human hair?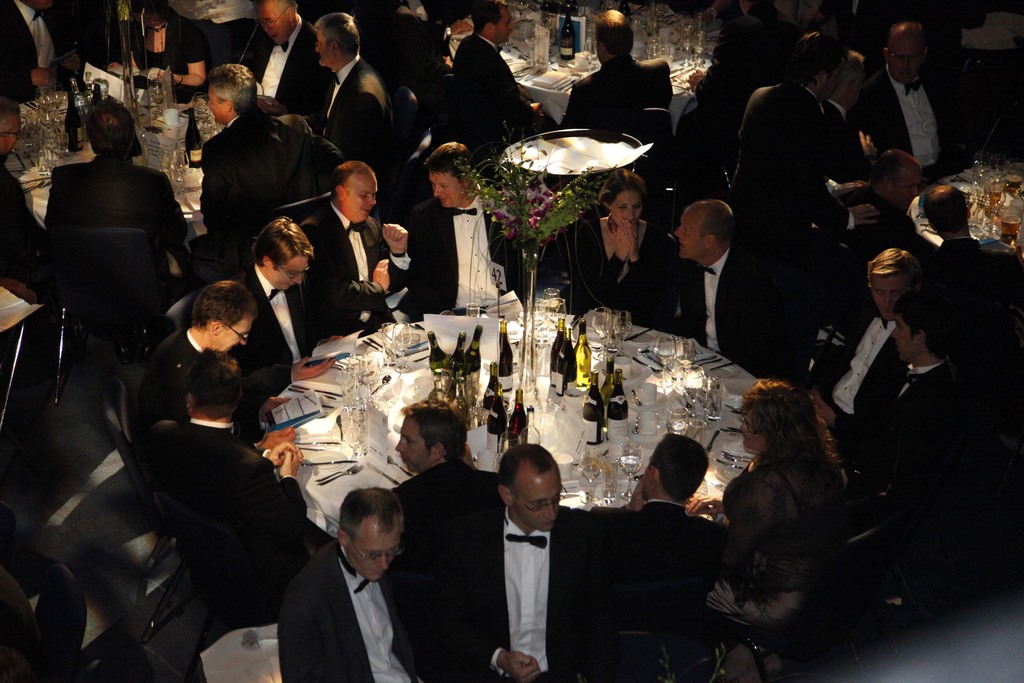
[left=499, top=442, right=560, bottom=488]
